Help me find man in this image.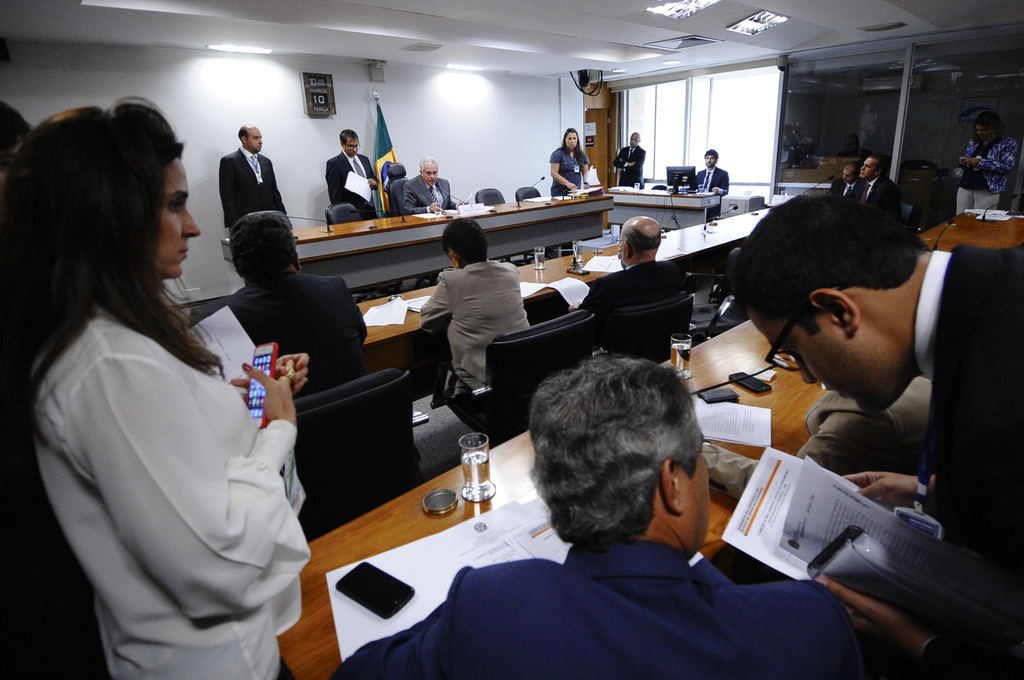
Found it: {"left": 426, "top": 218, "right": 534, "bottom": 396}.
